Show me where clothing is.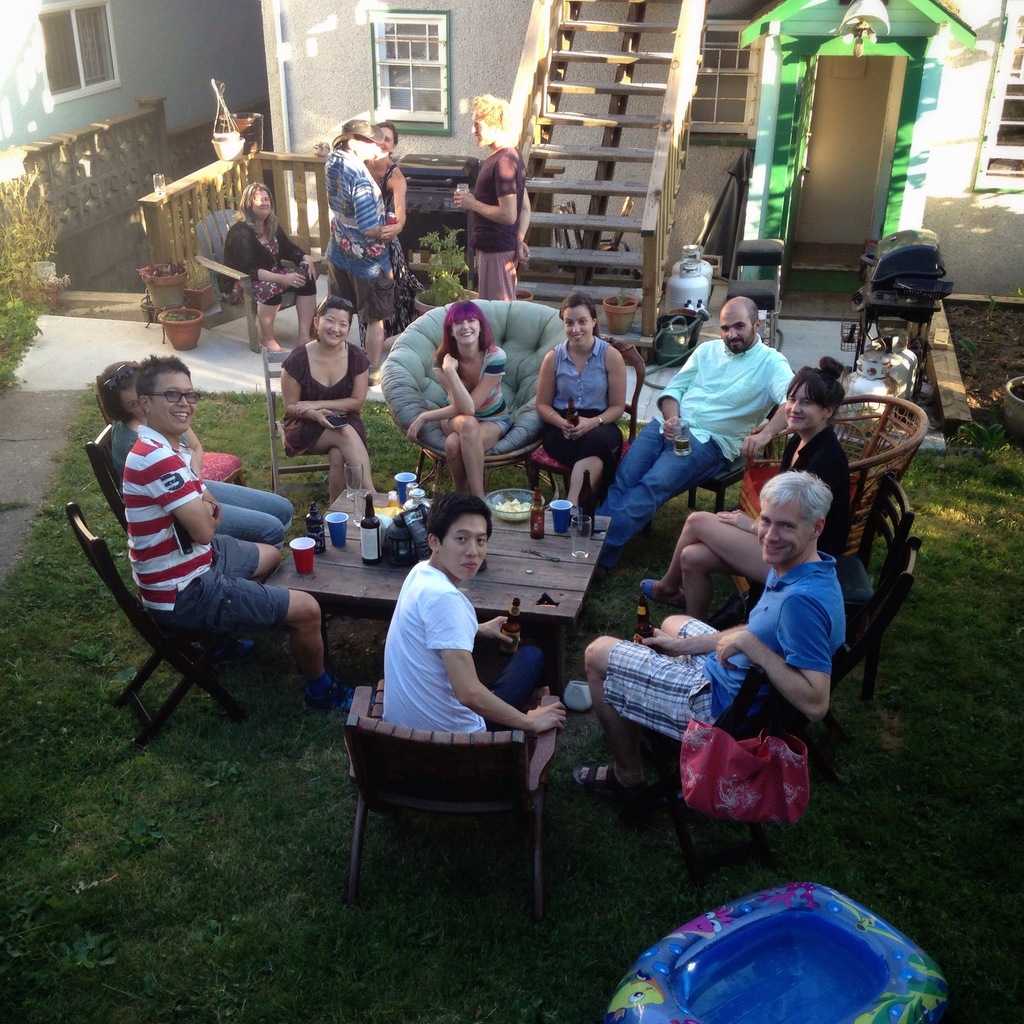
clothing is at (372, 541, 558, 778).
